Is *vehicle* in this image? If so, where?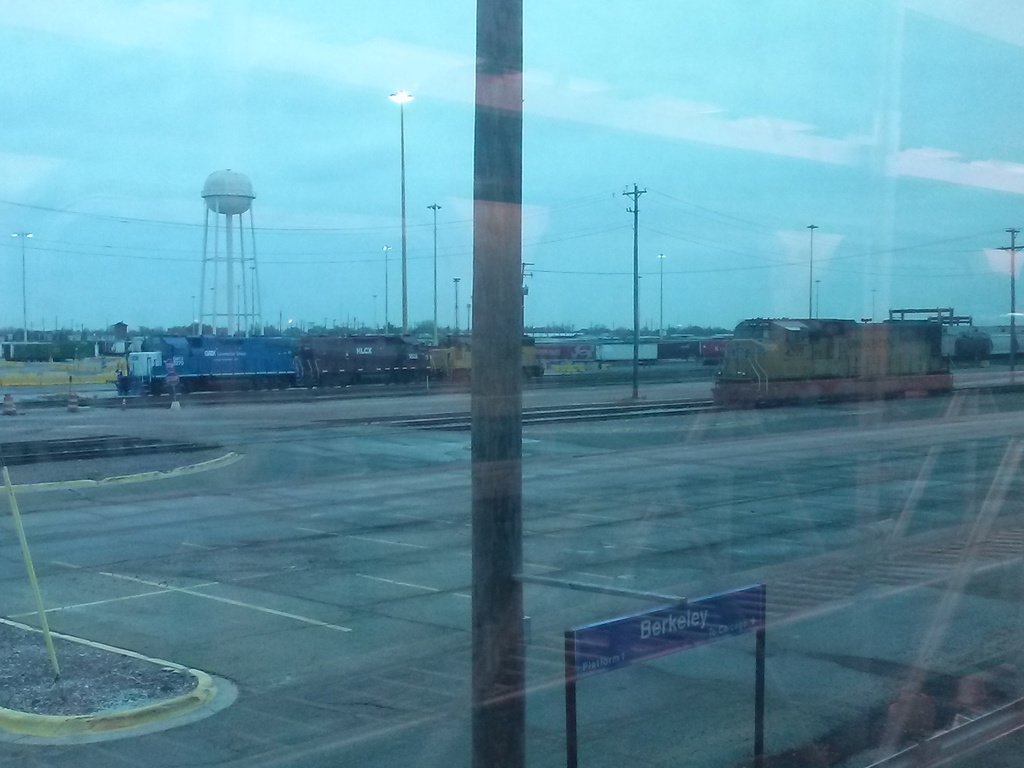
Yes, at select_region(705, 320, 953, 412).
